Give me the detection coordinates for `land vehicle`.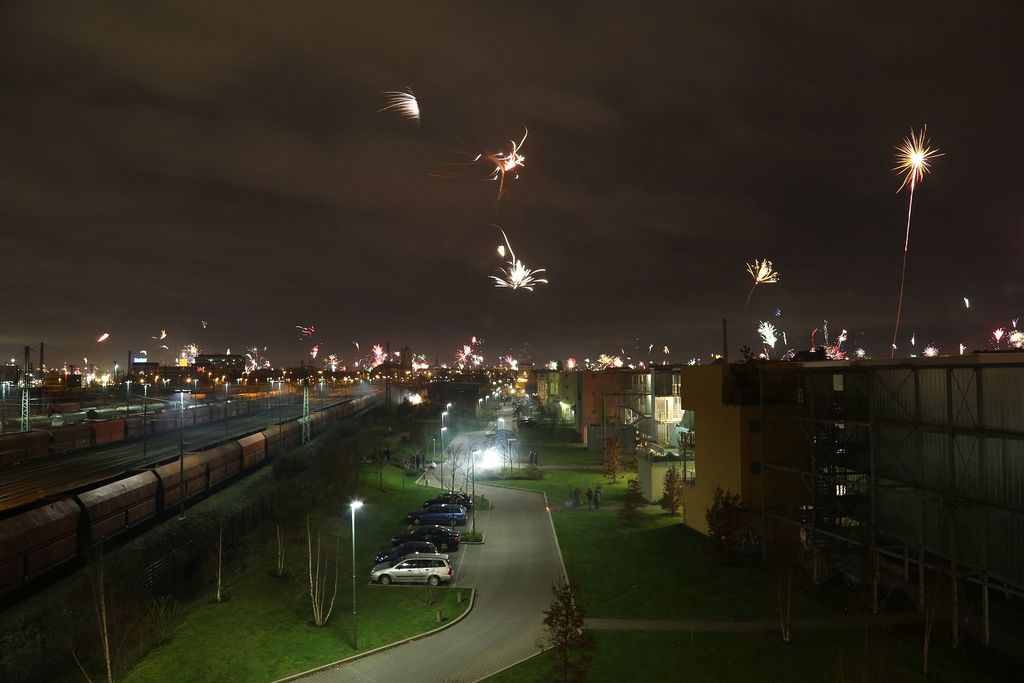
pyautogui.locateOnScreen(404, 502, 468, 527).
